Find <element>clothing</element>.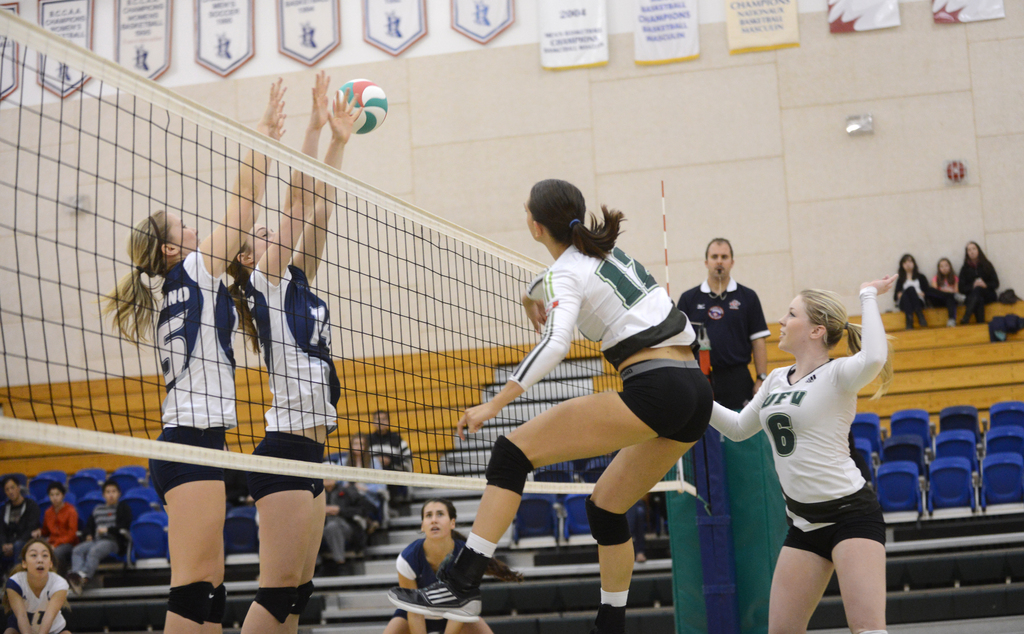
{"left": 335, "top": 455, "right": 388, "bottom": 523}.
